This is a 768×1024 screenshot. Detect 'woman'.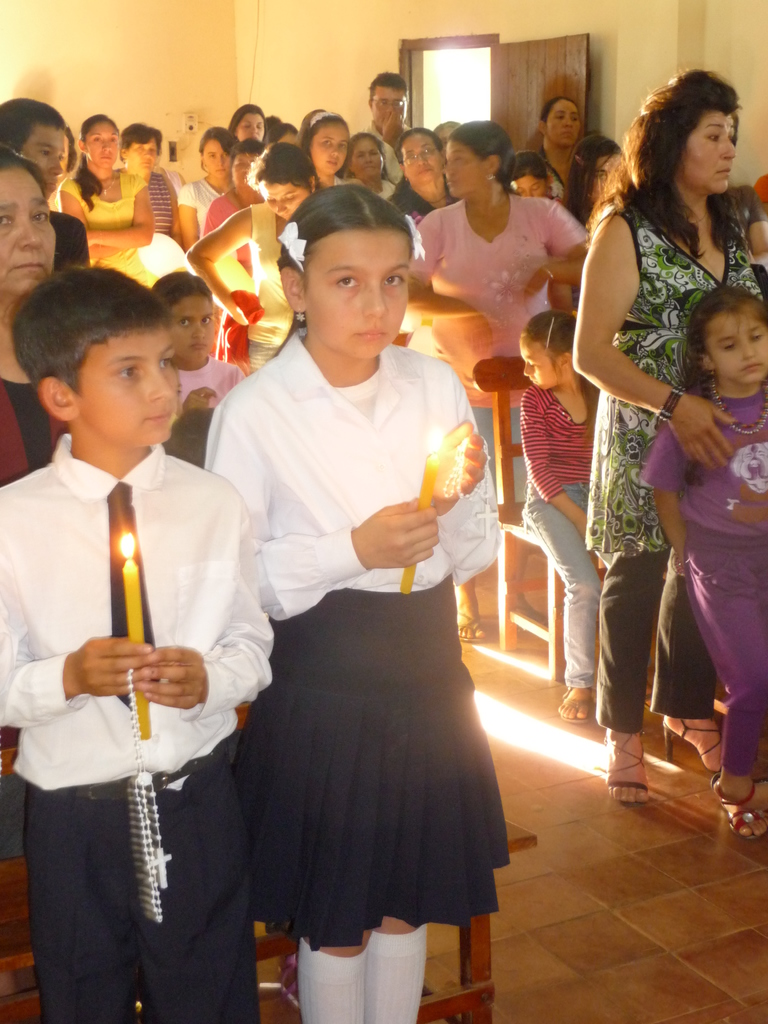
x1=298 y1=112 x2=350 y2=189.
